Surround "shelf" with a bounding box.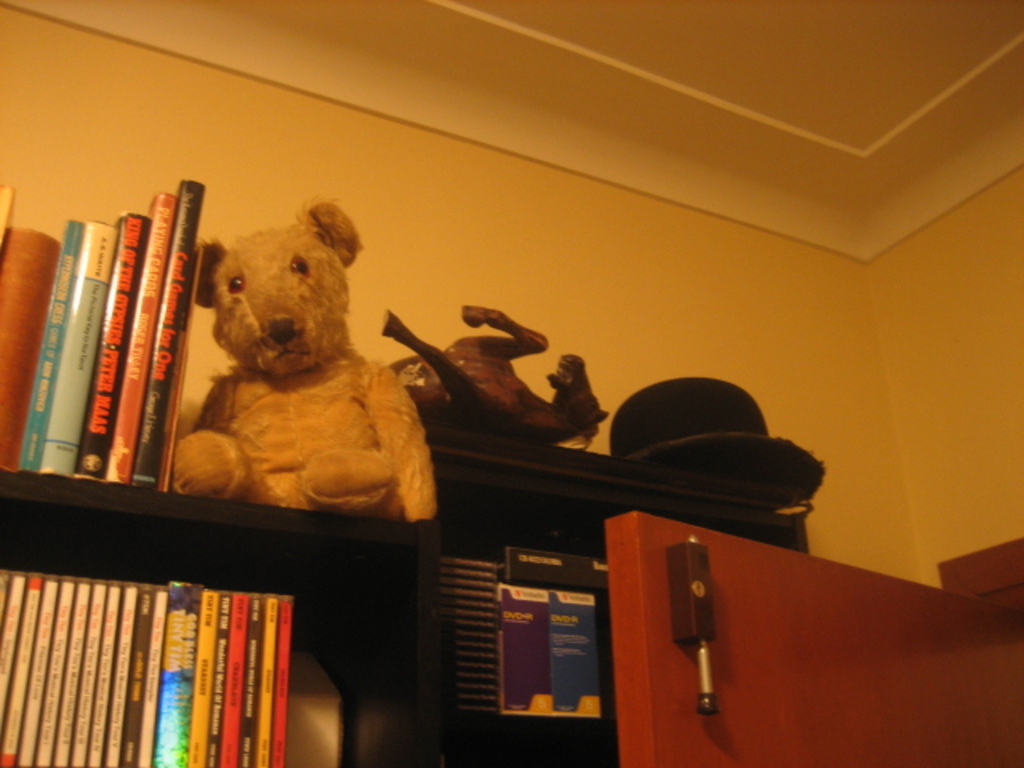
detection(344, 422, 813, 766).
